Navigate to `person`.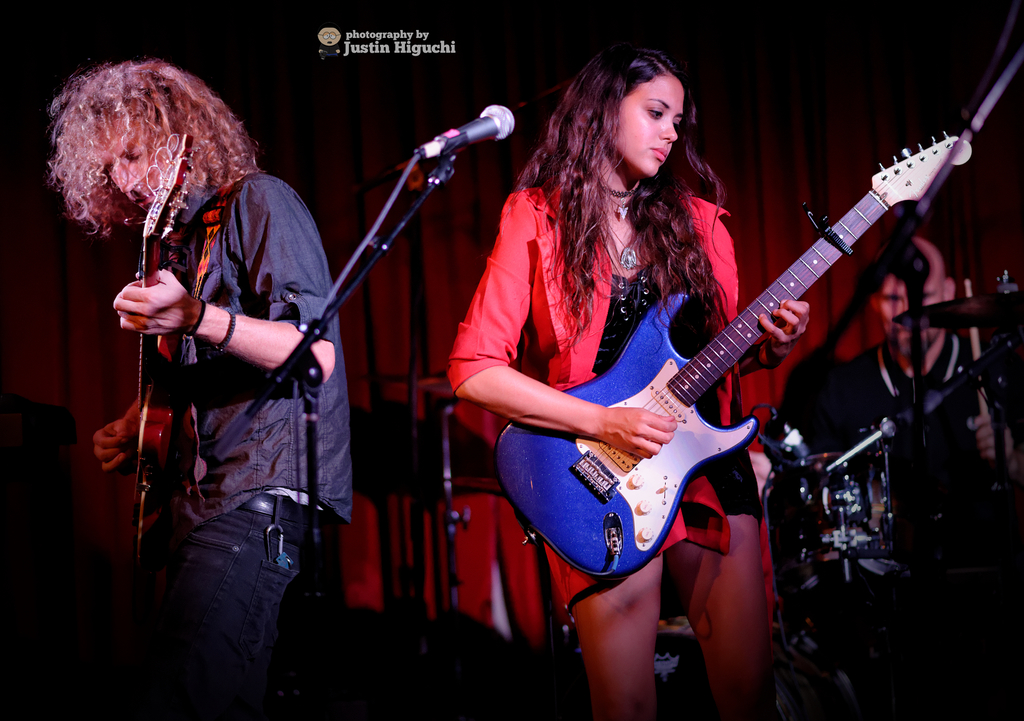
Navigation target: x1=449 y1=40 x2=809 y2=720.
